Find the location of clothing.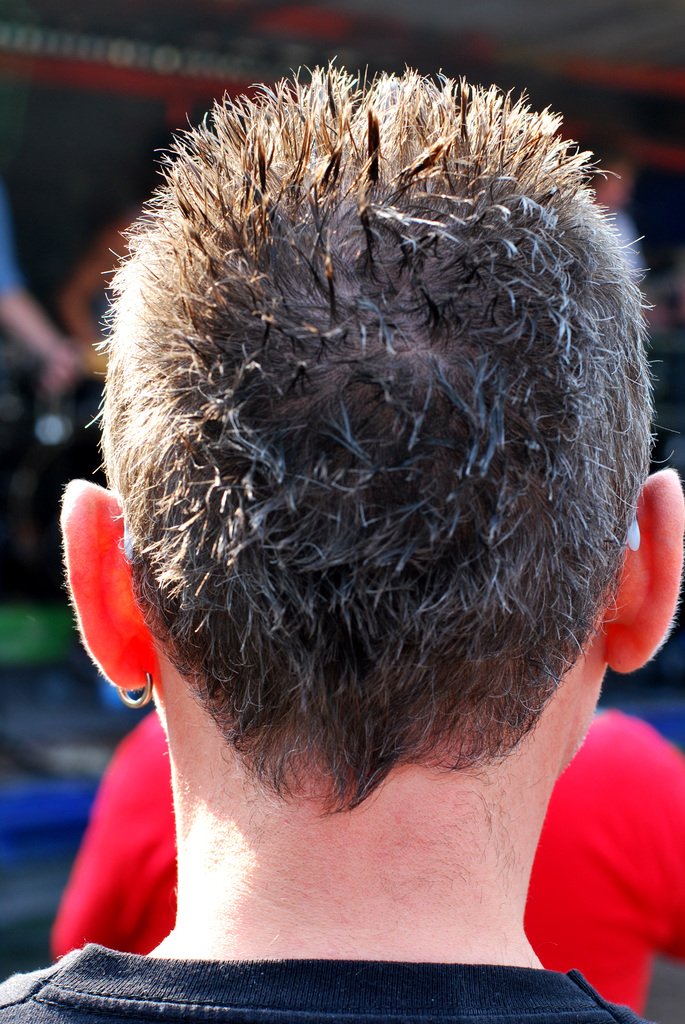
Location: [left=617, top=206, right=659, bottom=285].
